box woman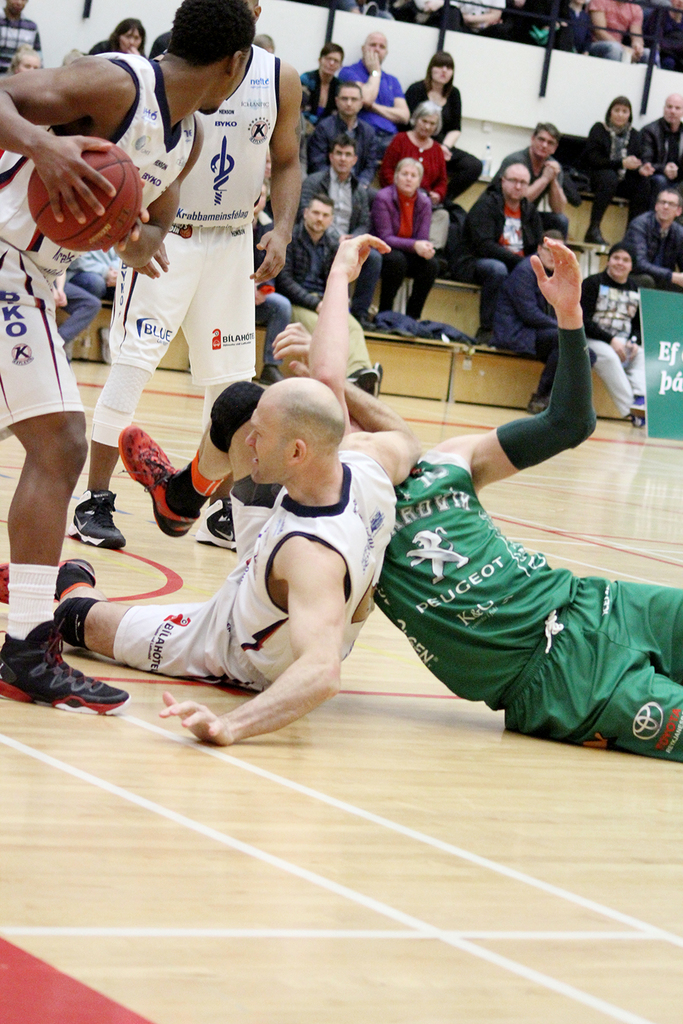
left=0, top=46, right=36, bottom=82
